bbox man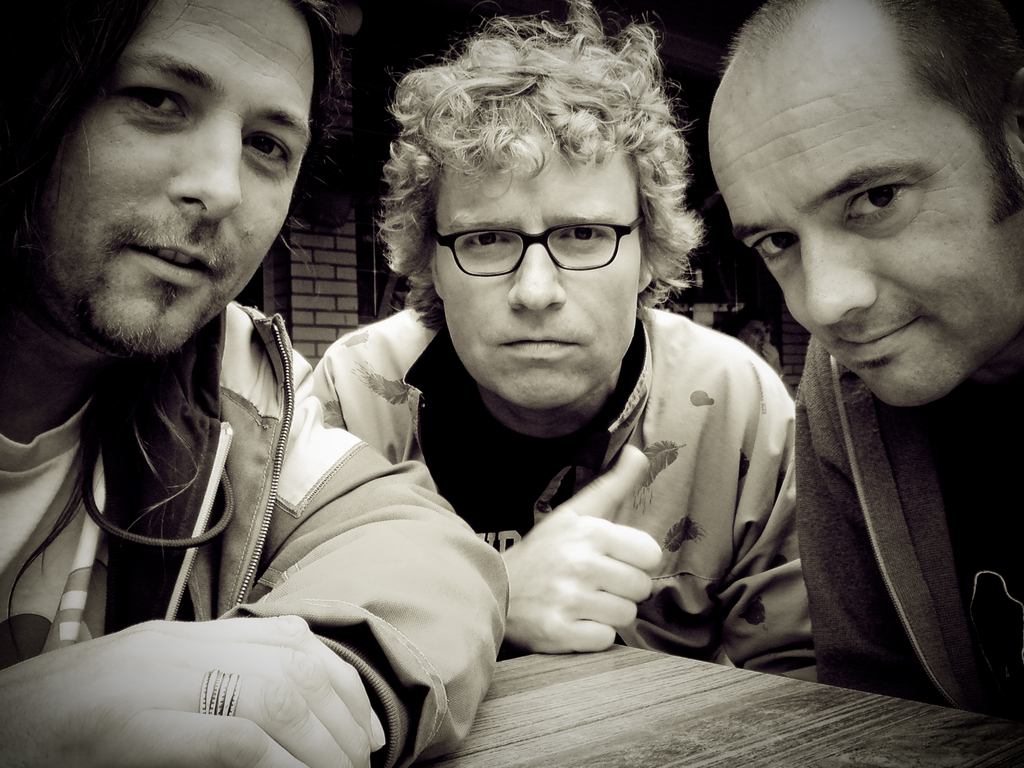
[0,0,508,767]
